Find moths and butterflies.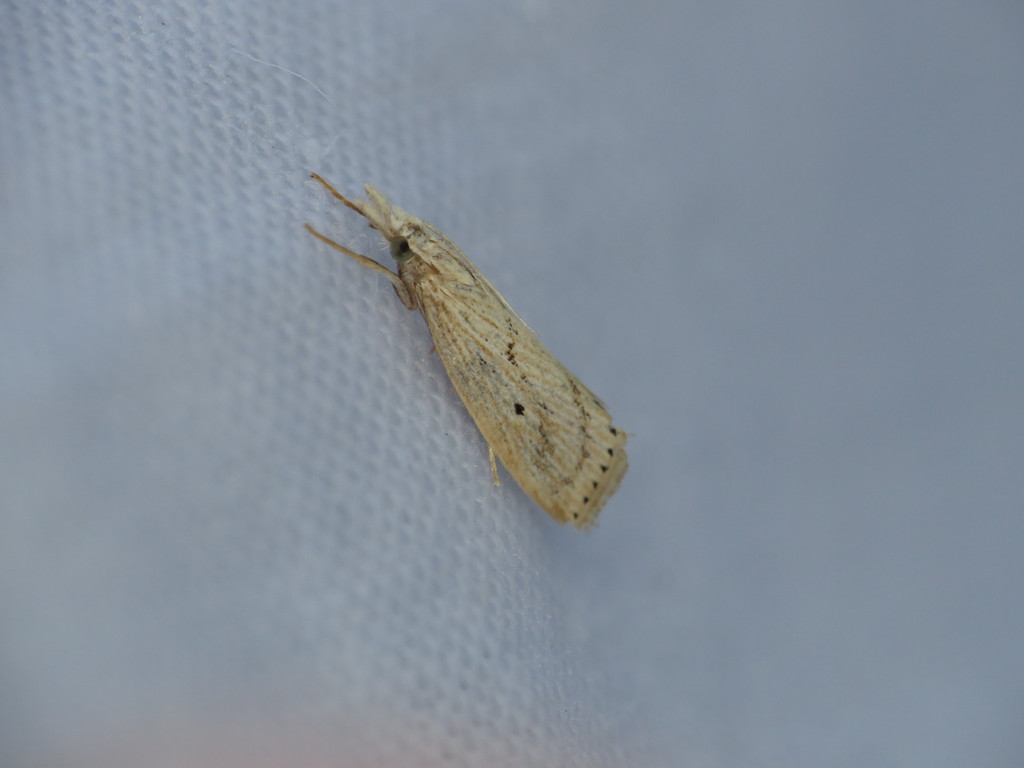
locate(307, 175, 639, 535).
